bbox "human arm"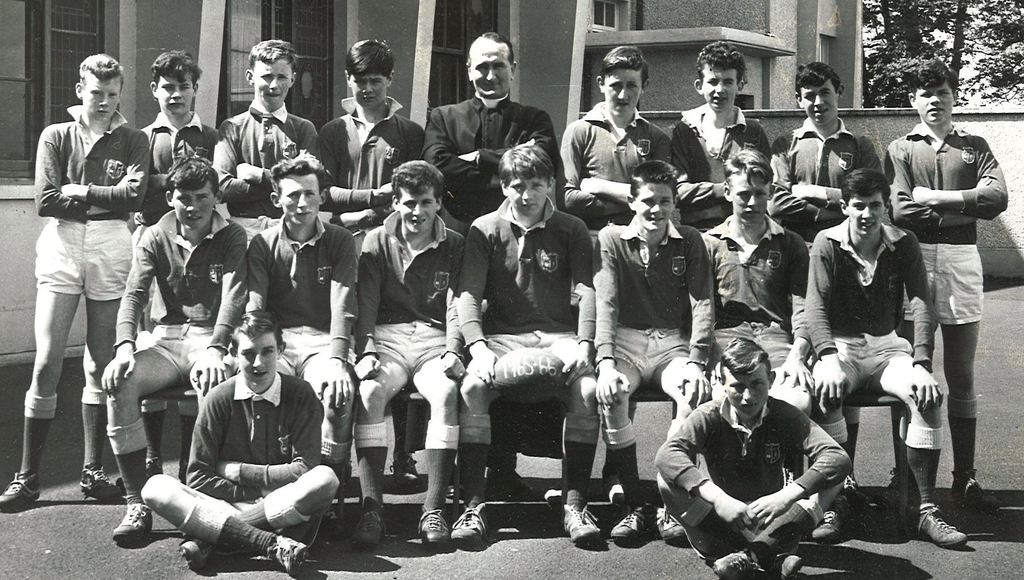
pyautogui.locateOnScreen(351, 233, 385, 381)
